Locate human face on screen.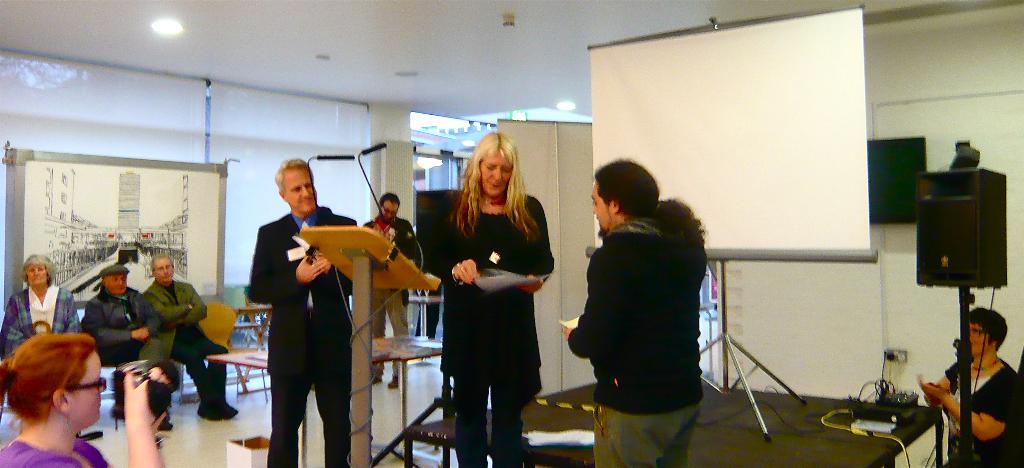
On screen at [283, 170, 316, 208].
